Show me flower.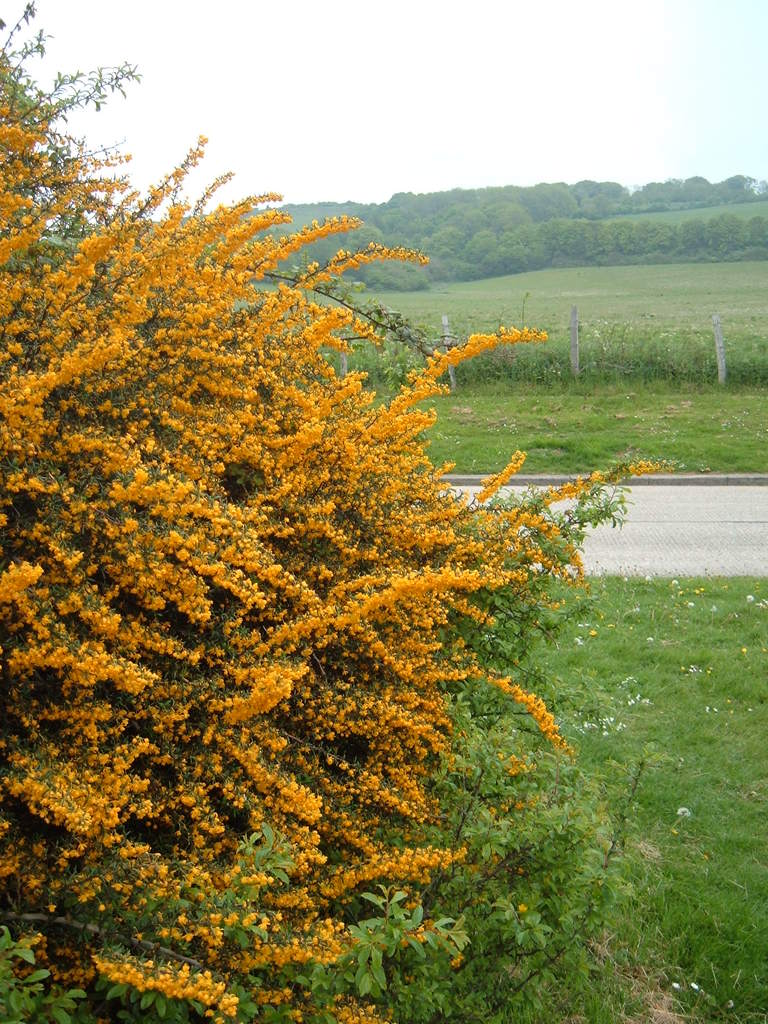
flower is here: pyautogui.locateOnScreen(536, 326, 549, 344).
